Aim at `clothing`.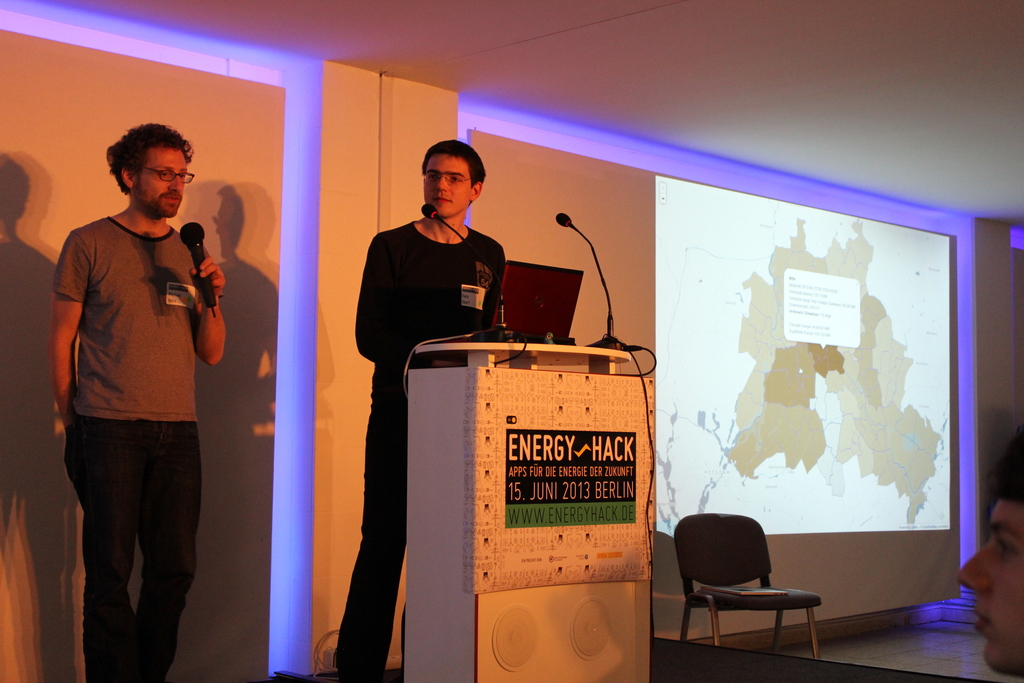
Aimed at bbox=(336, 220, 507, 680).
